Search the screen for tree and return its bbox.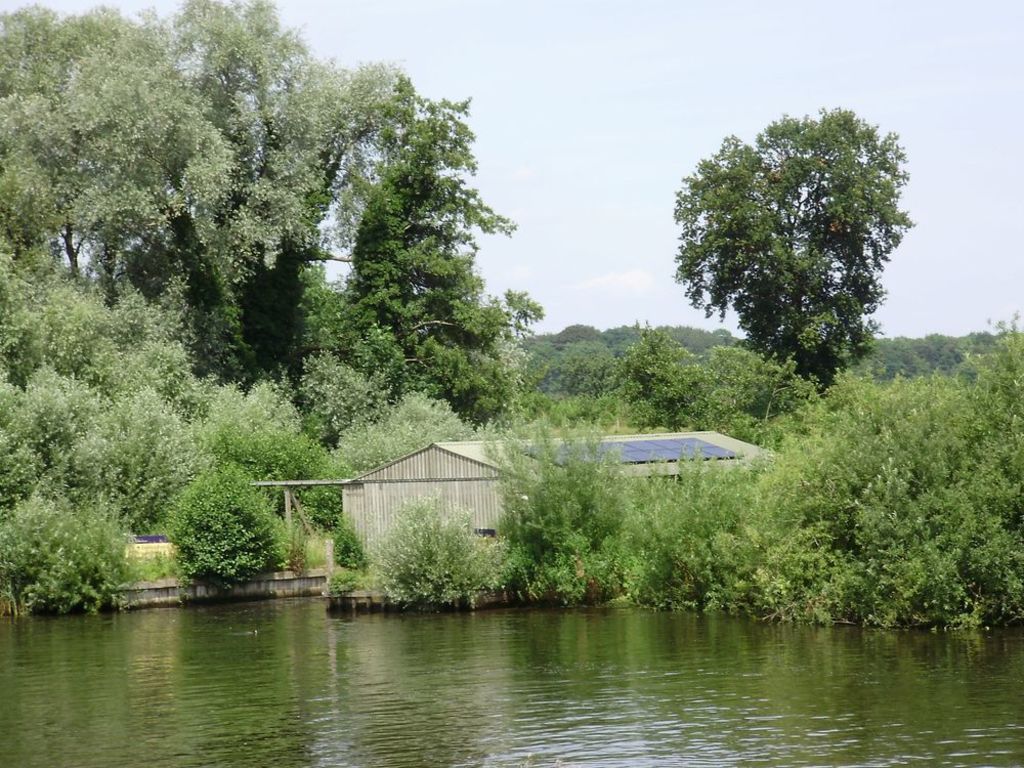
Found: 0:484:127:613.
